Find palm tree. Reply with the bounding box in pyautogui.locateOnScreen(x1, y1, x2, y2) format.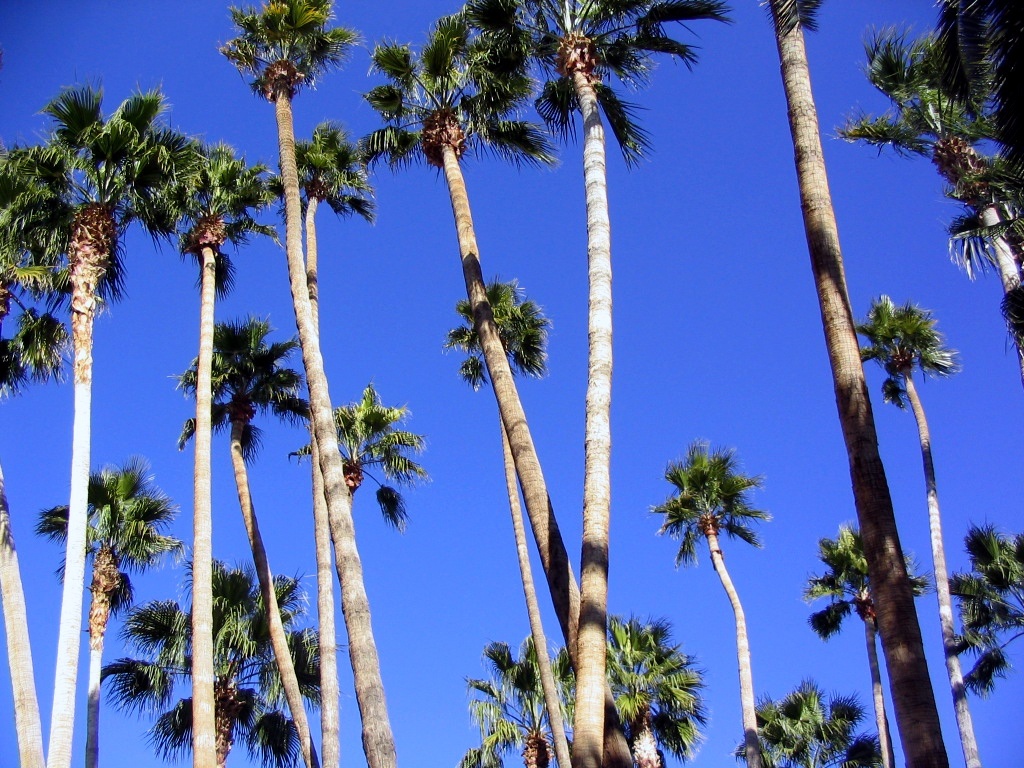
pyautogui.locateOnScreen(271, 129, 365, 757).
